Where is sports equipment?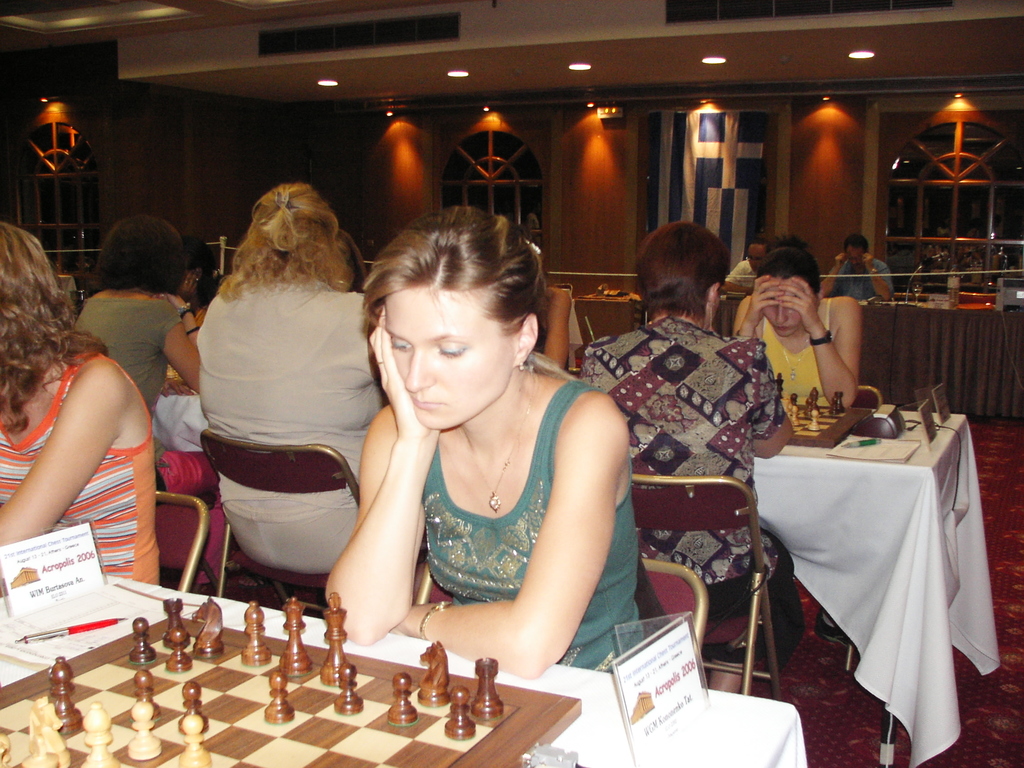
443,683,476,741.
